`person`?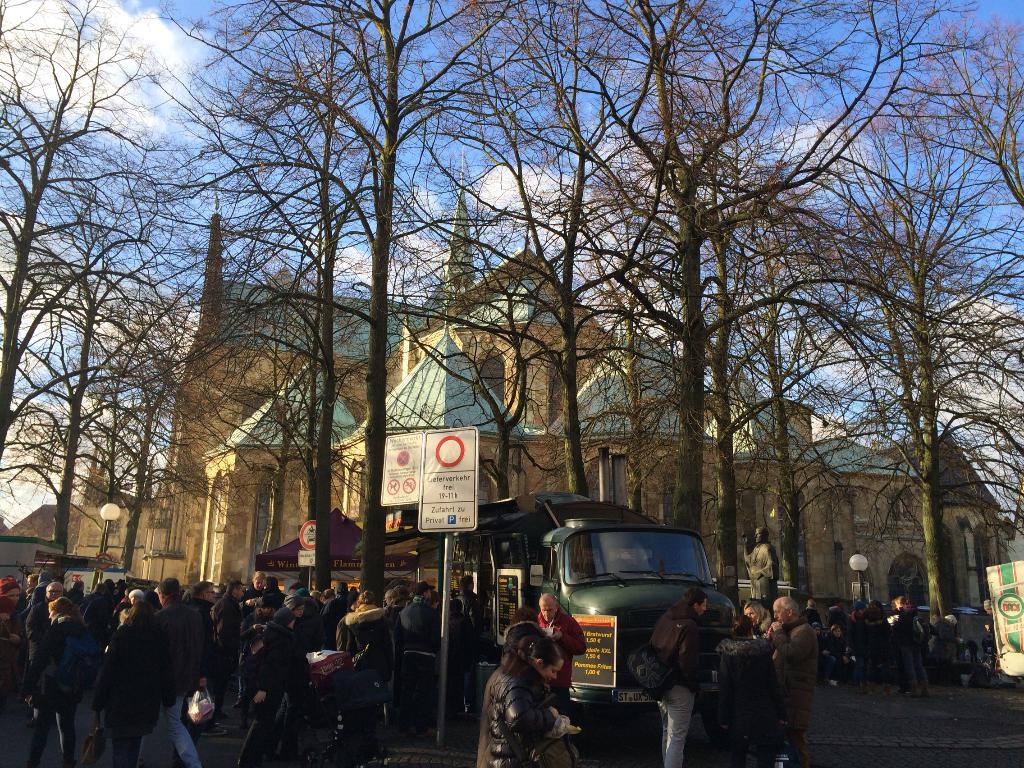
<bbox>16, 581, 65, 638</bbox>
